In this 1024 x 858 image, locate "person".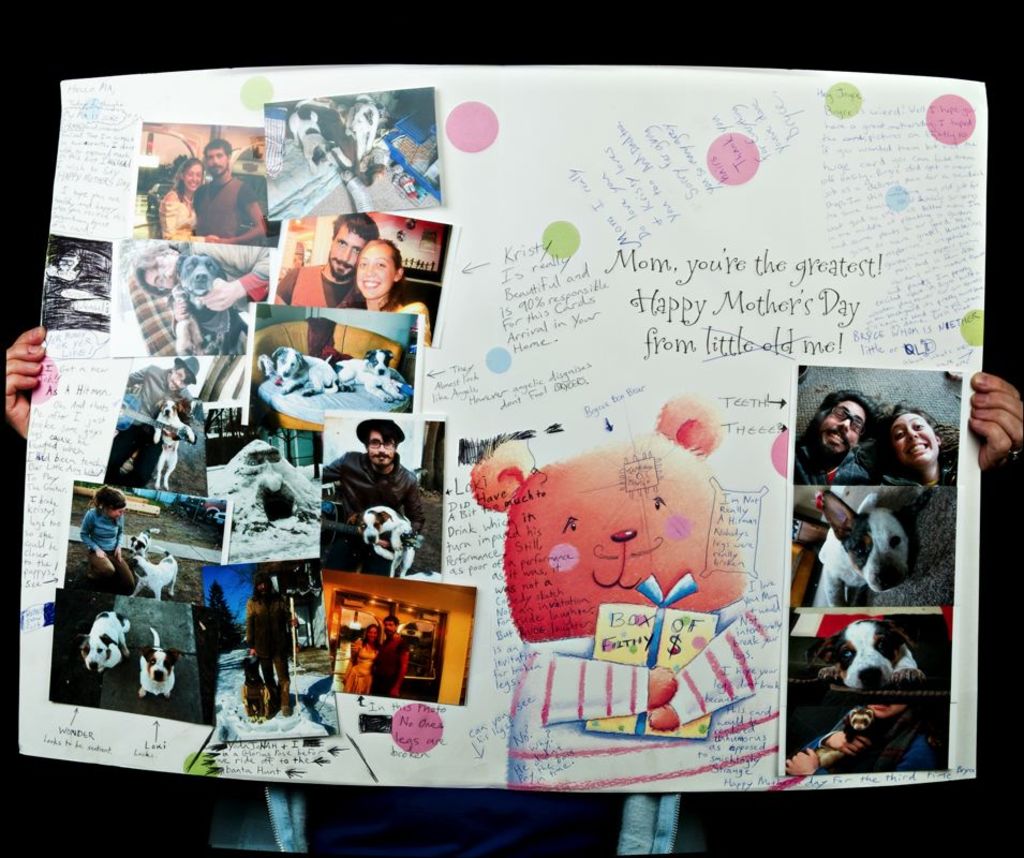
Bounding box: <region>188, 140, 270, 242</region>.
